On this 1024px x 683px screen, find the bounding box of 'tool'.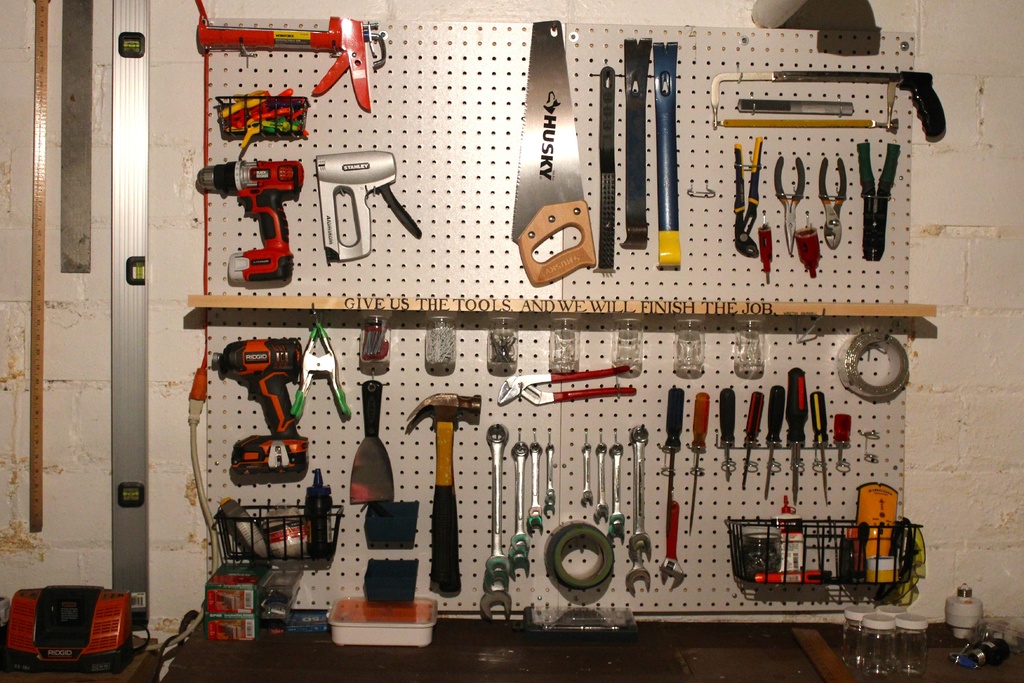
Bounding box: region(833, 411, 849, 470).
